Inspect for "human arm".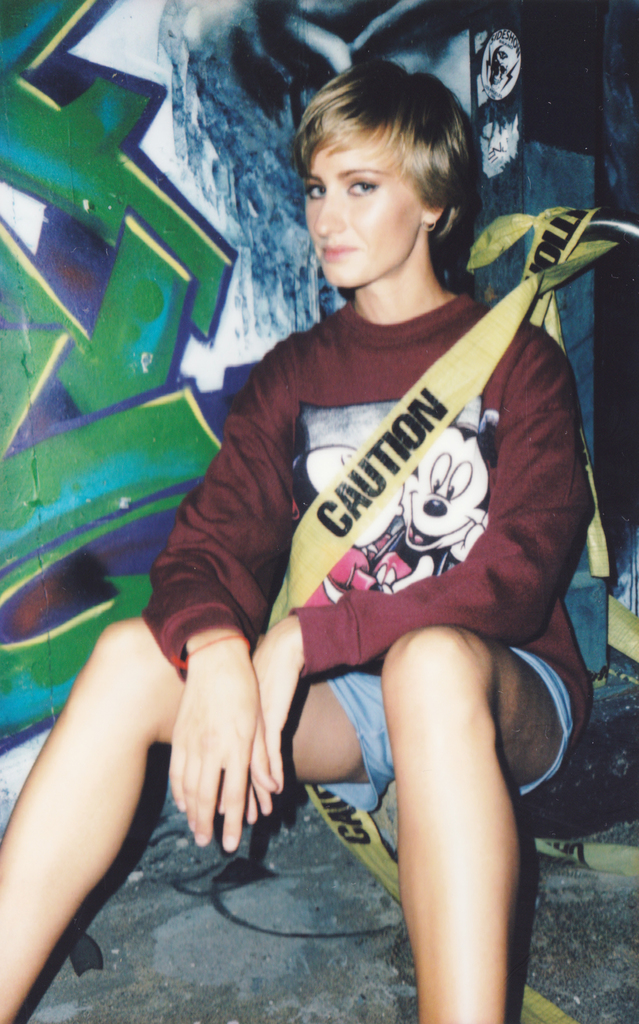
Inspection: left=133, top=347, right=280, bottom=847.
